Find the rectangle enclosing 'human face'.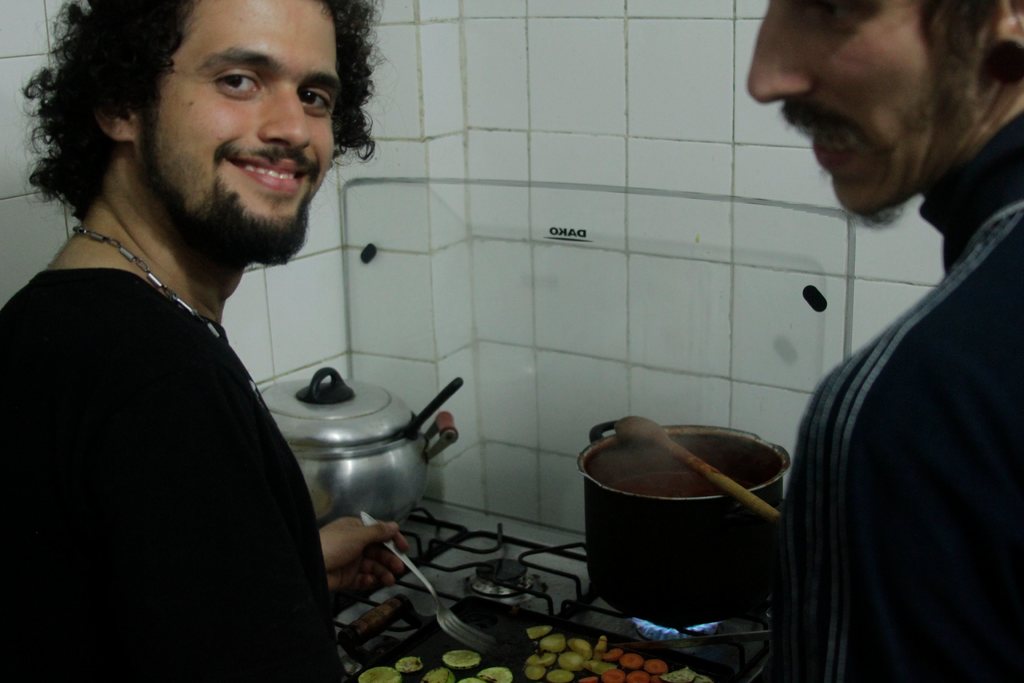
[142, 0, 335, 267].
